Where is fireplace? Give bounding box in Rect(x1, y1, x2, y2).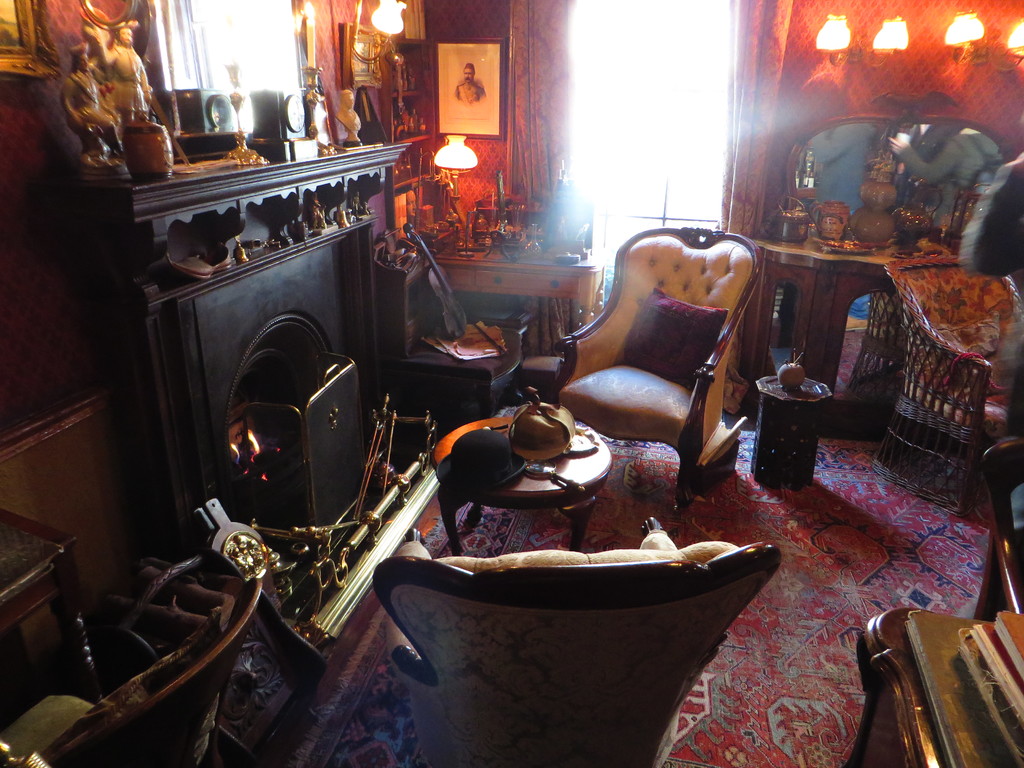
Rect(227, 312, 365, 561).
